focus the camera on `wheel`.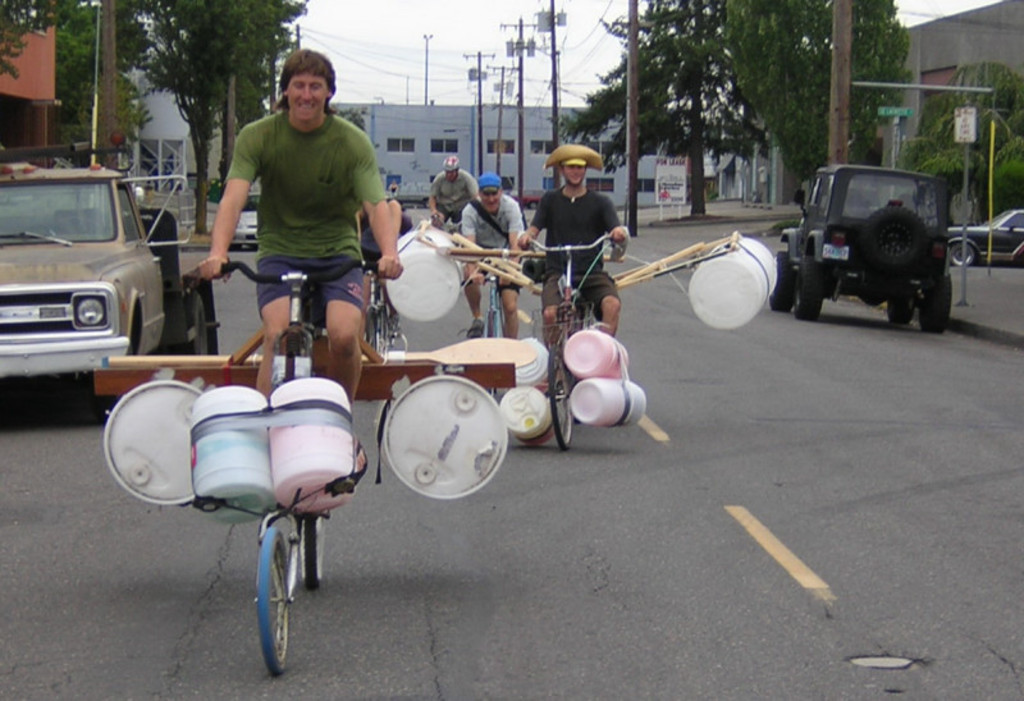
Focus region: (left=547, top=340, right=571, bottom=446).
